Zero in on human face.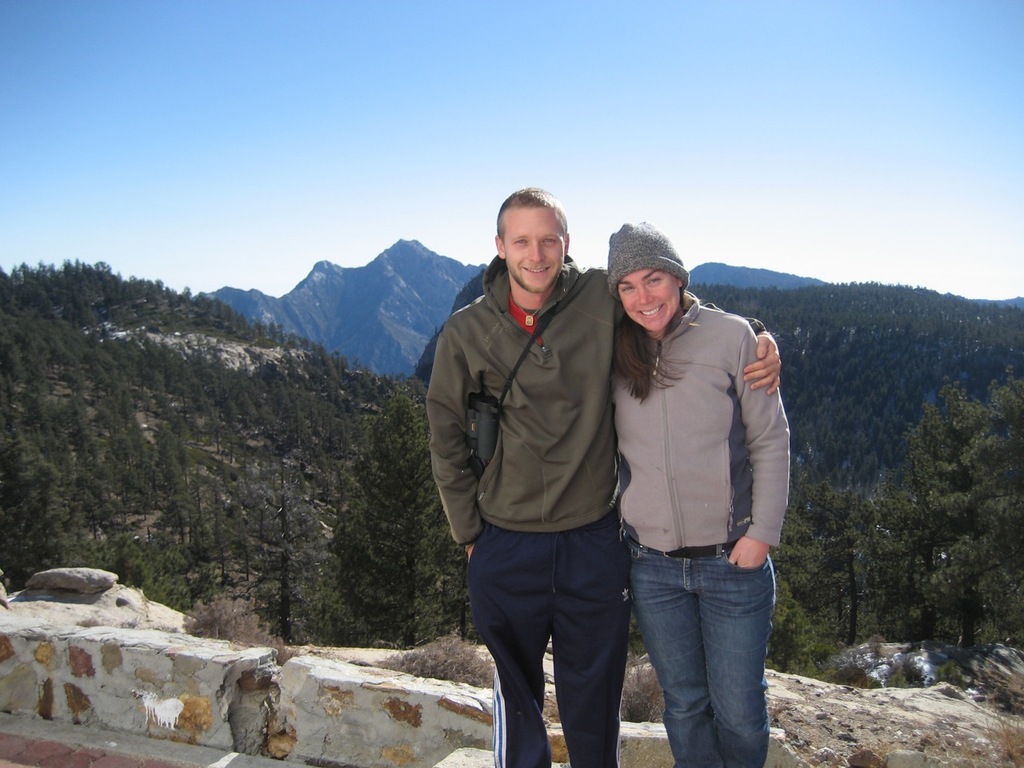
Zeroed in: (left=614, top=270, right=681, bottom=327).
